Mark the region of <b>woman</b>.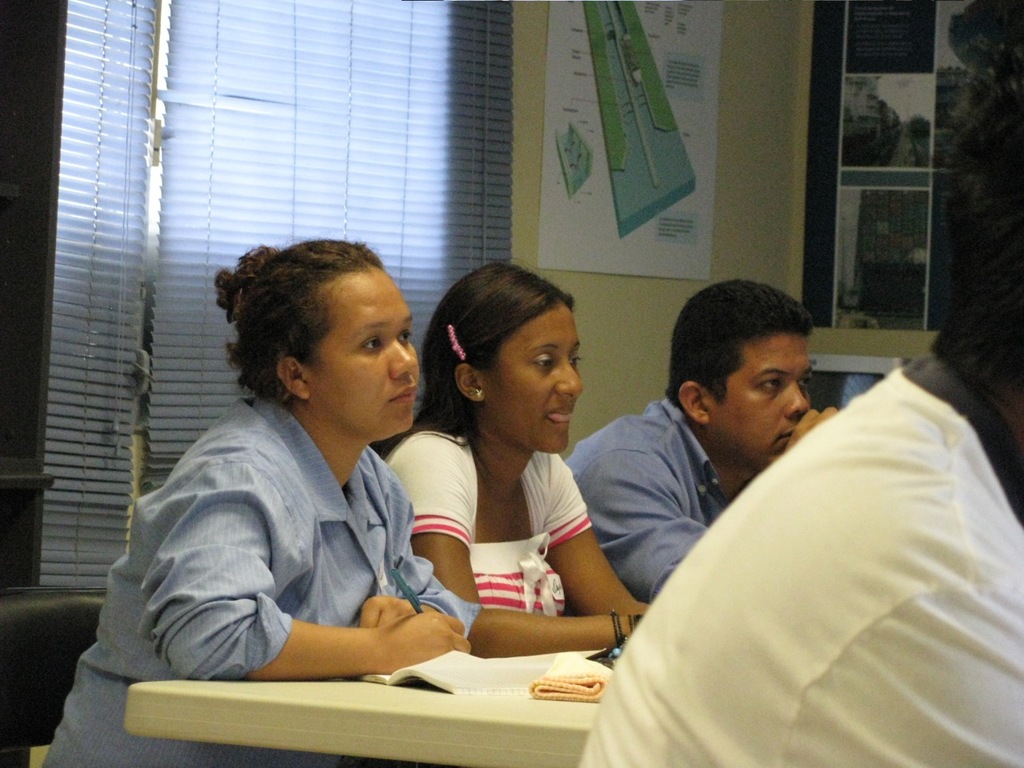
Region: x1=378 y1=265 x2=652 y2=658.
